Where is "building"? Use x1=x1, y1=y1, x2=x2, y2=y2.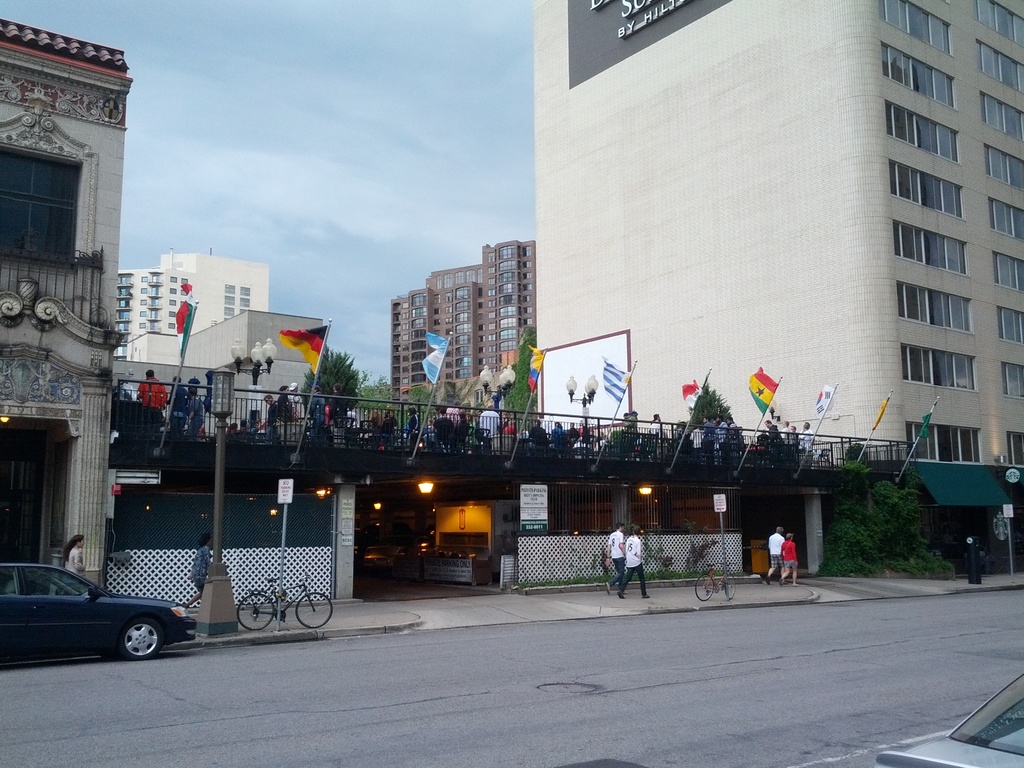
x1=508, y1=0, x2=1023, y2=509.
